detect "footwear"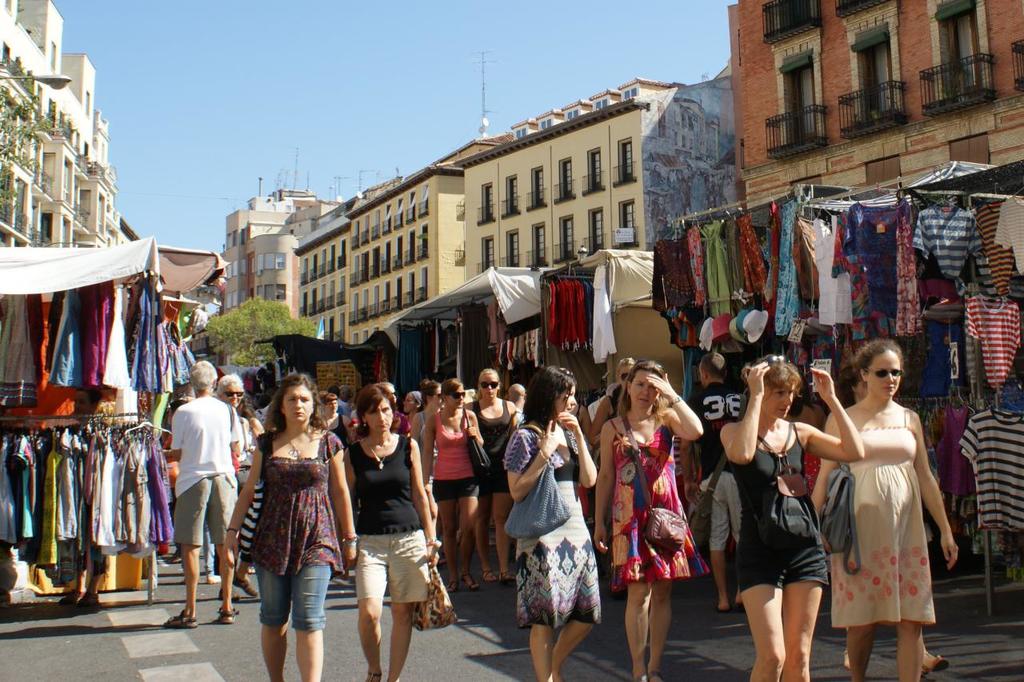
region(206, 572, 224, 584)
